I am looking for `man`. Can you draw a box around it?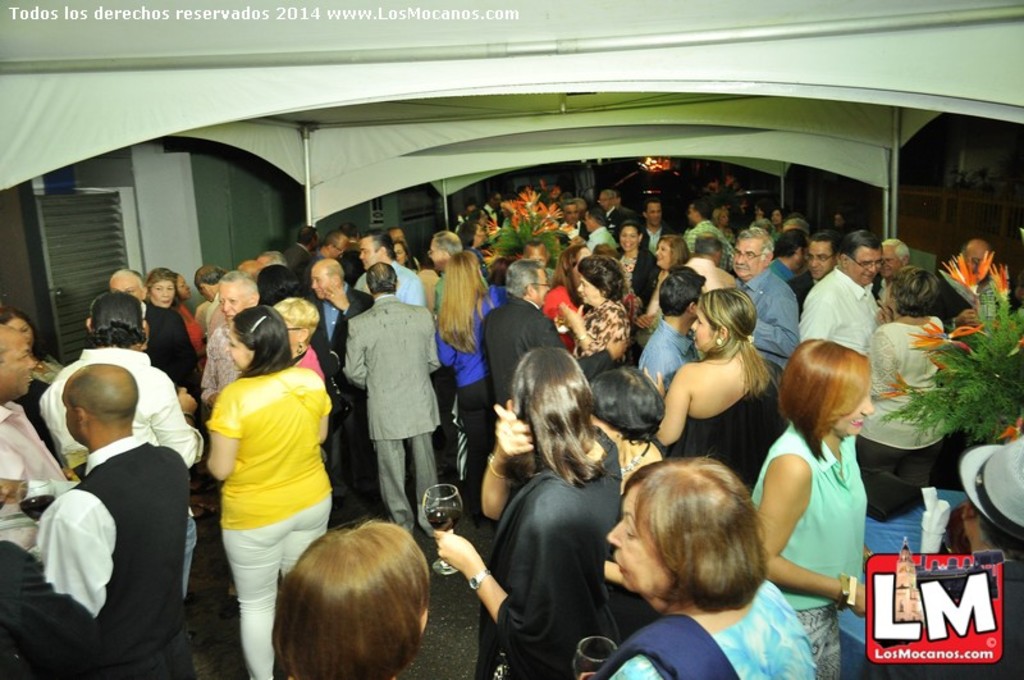
Sure, the bounding box is BBox(571, 198, 586, 218).
